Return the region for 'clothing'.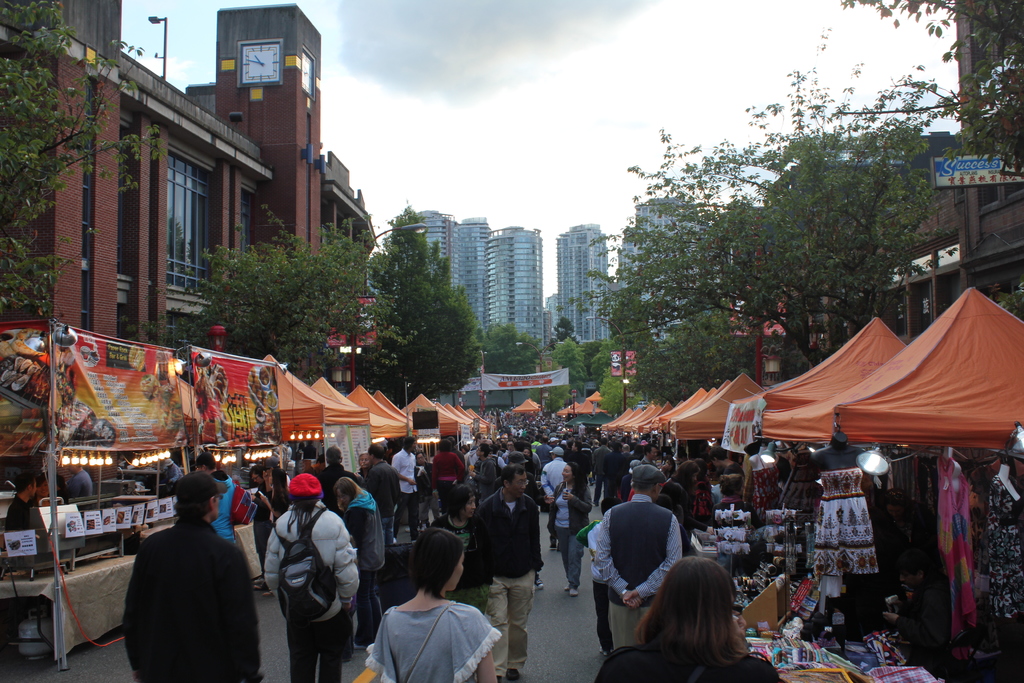
[360, 463, 402, 522].
